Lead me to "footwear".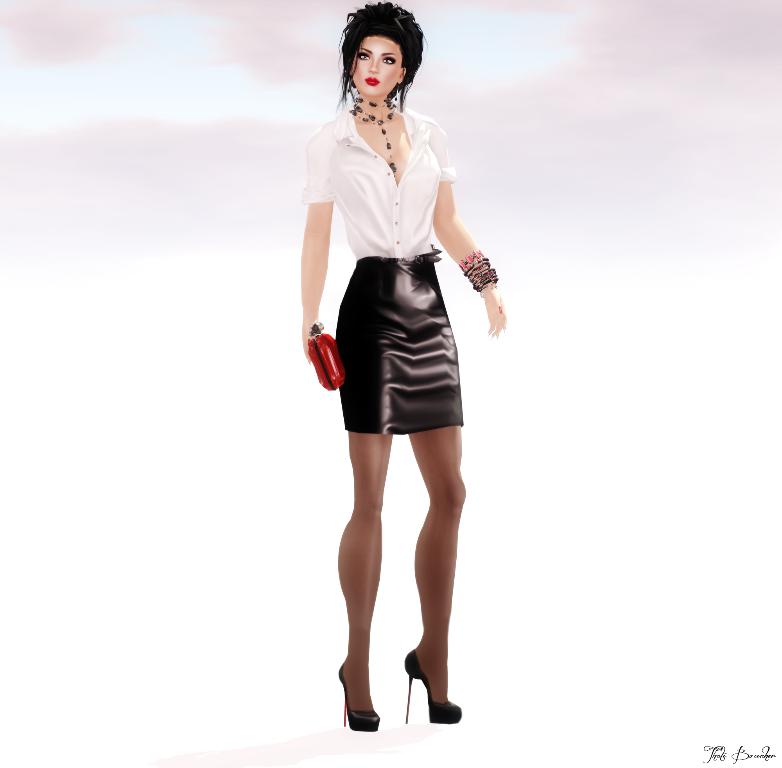
Lead to [left=406, top=645, right=465, bottom=726].
